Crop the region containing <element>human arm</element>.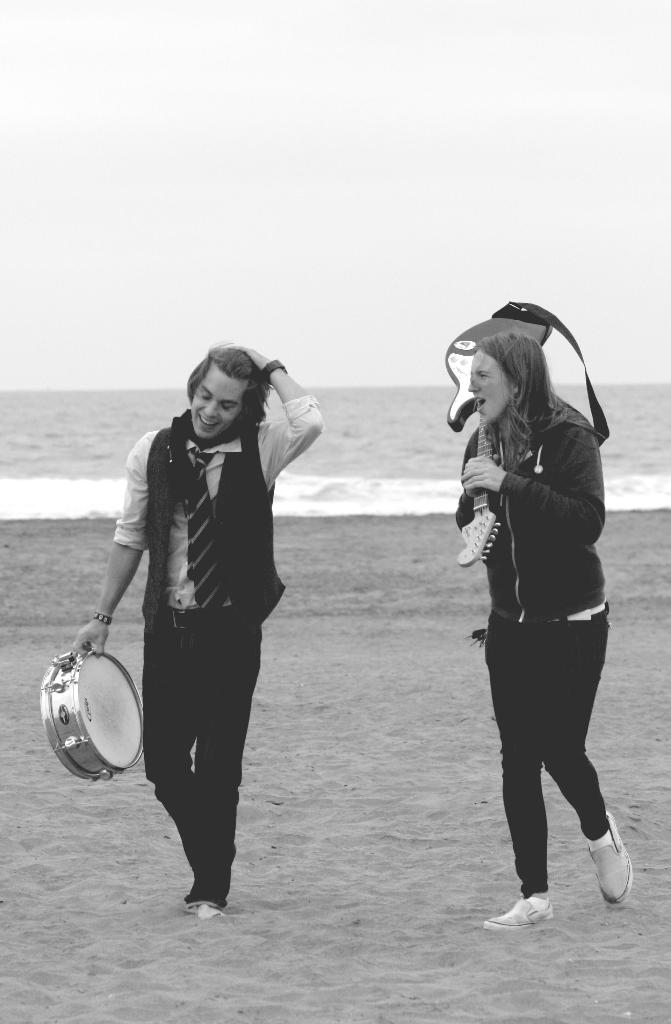
Crop region: (455,447,501,525).
